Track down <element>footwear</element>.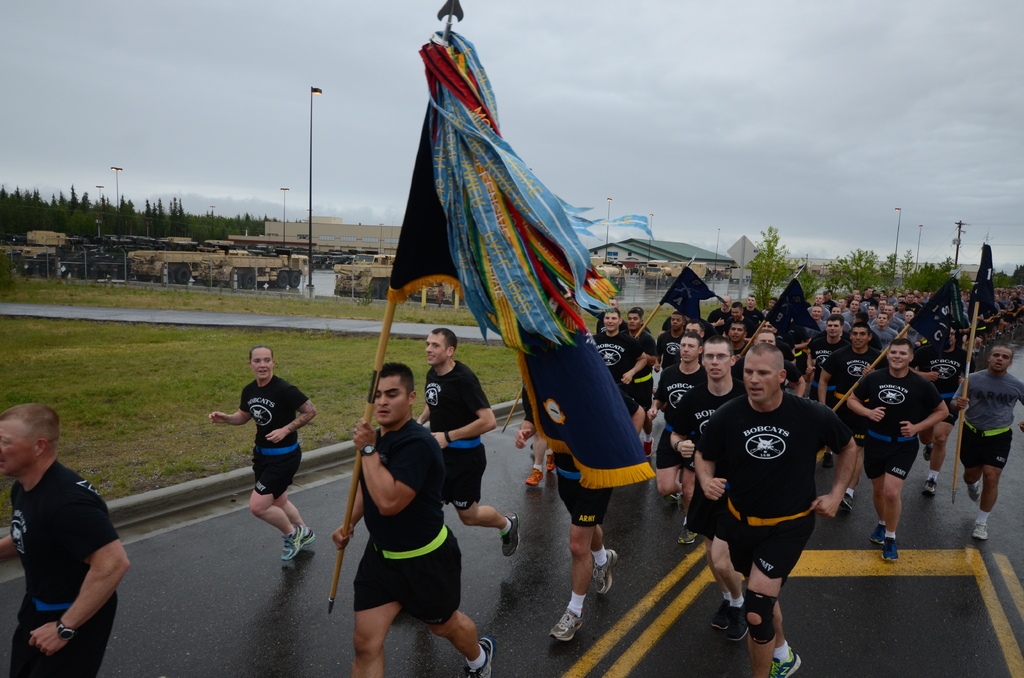
Tracked to (x1=543, y1=454, x2=556, y2=471).
